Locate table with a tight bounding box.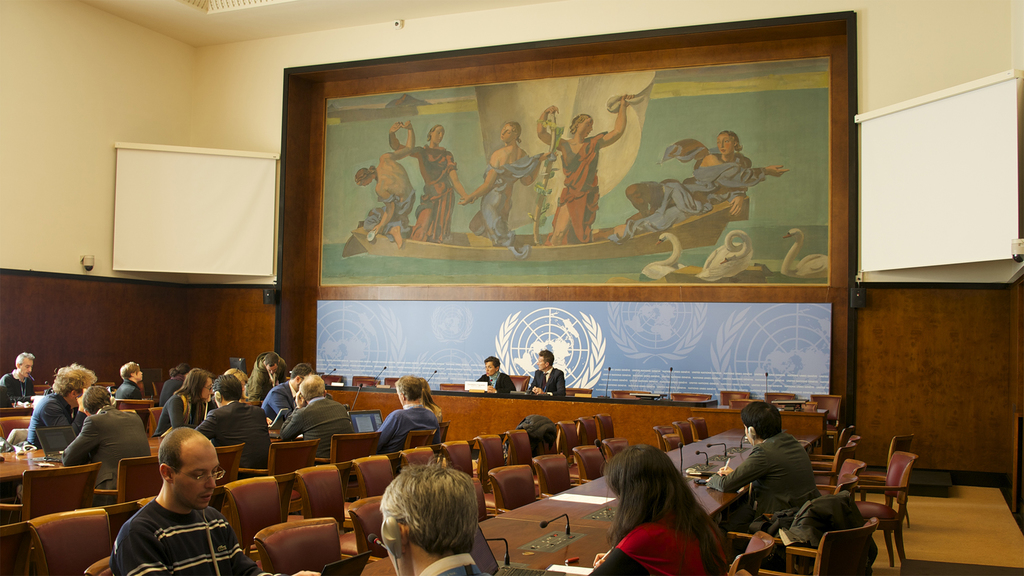
360/517/618/575.
